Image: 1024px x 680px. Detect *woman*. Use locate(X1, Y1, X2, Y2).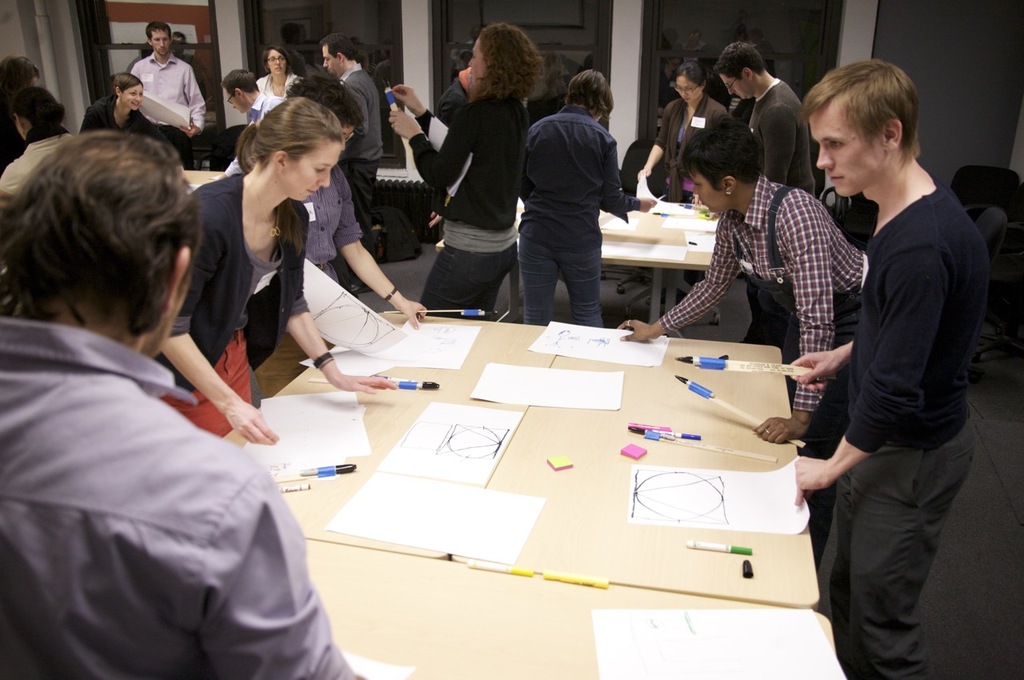
locate(0, 90, 76, 210).
